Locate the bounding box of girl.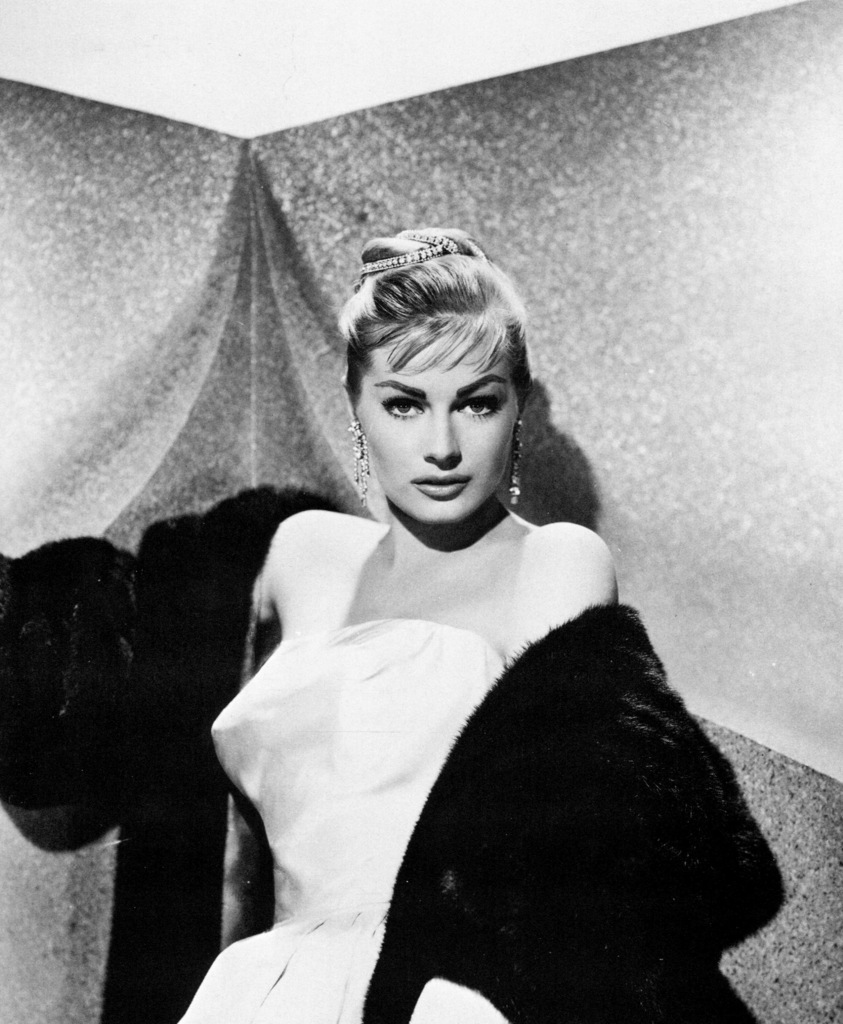
Bounding box: 0, 219, 792, 1023.
